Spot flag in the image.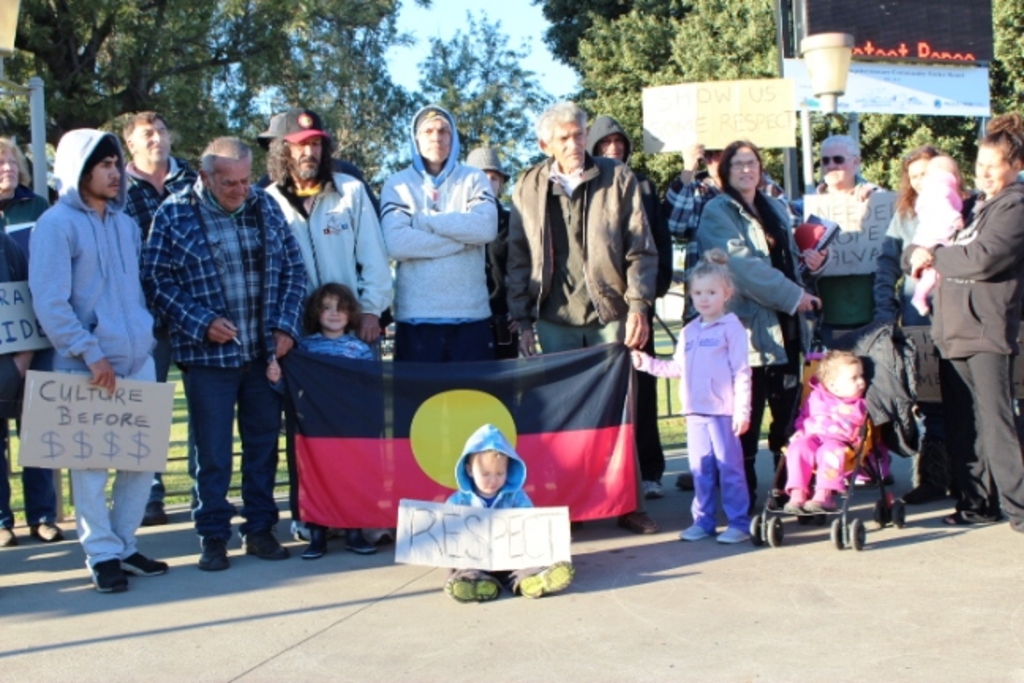
flag found at bbox=(294, 348, 635, 531).
